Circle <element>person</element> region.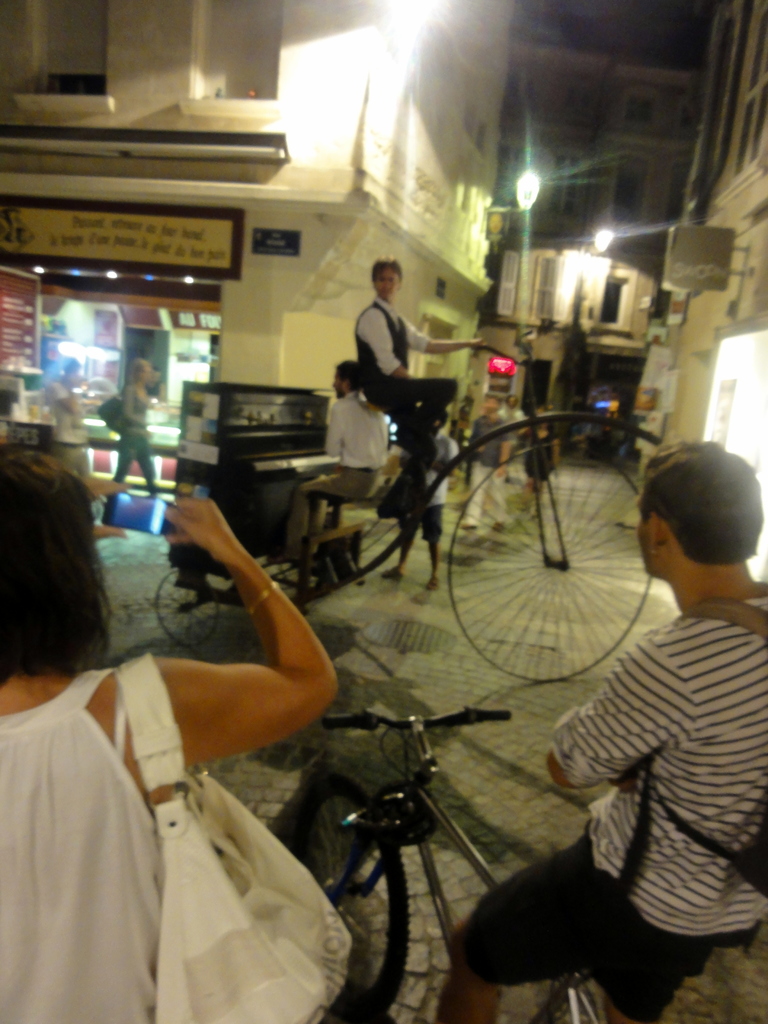
Region: crop(380, 397, 457, 592).
